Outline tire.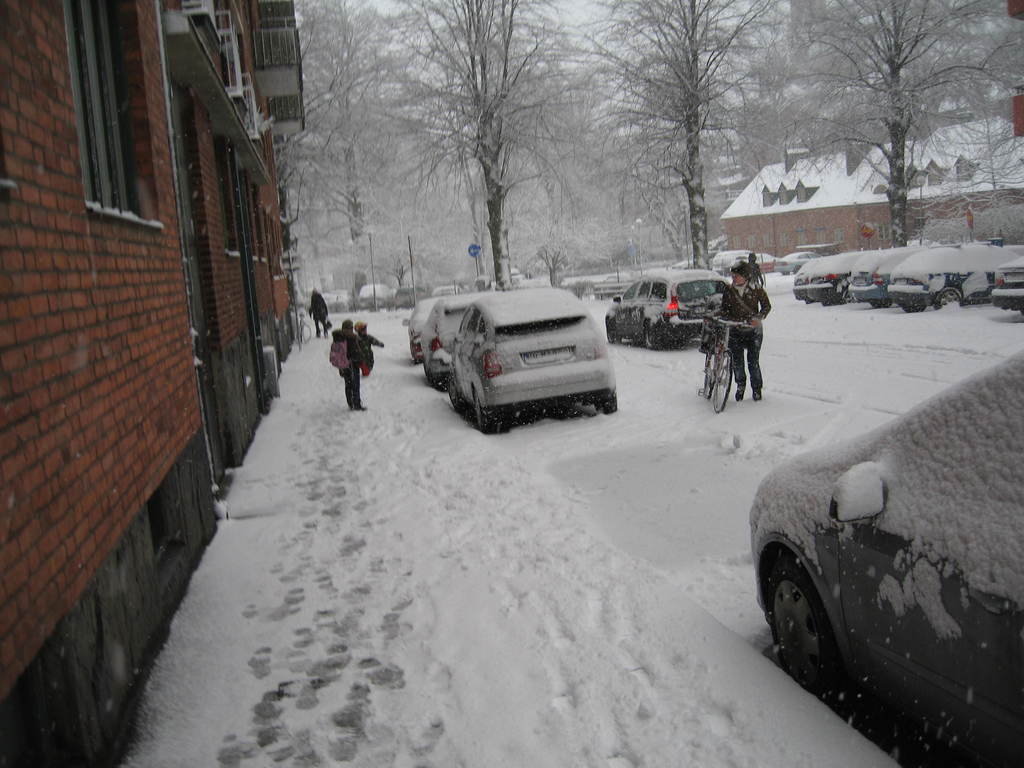
Outline: l=900, t=301, r=928, b=311.
